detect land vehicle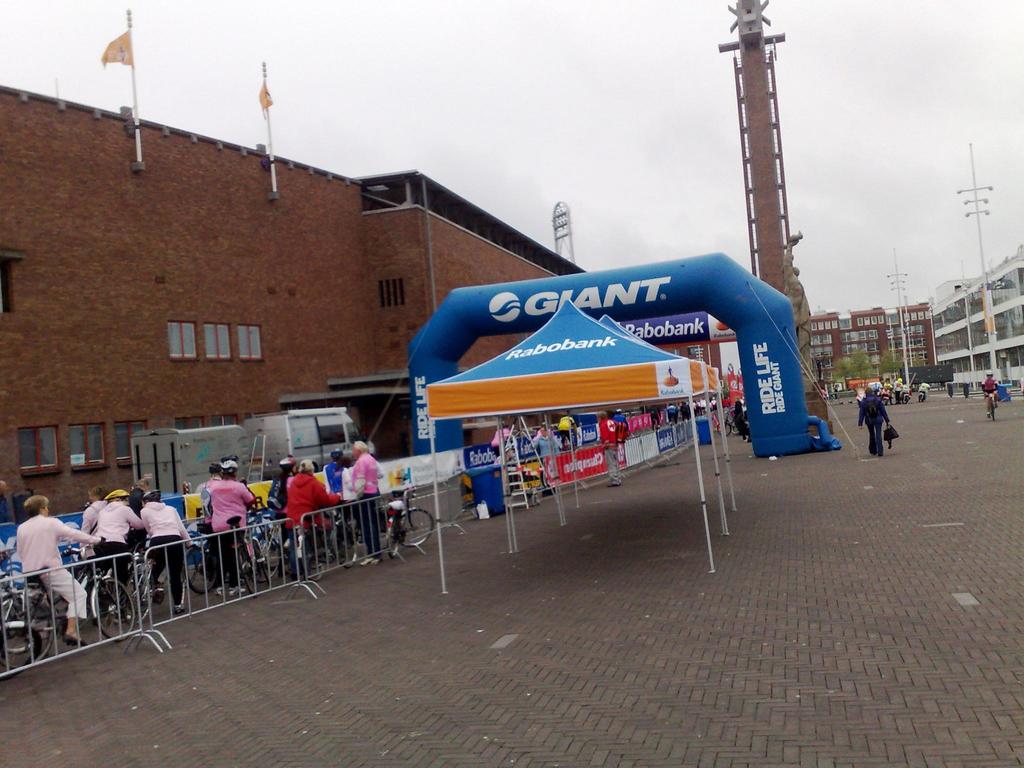
(920,386,925,399)
